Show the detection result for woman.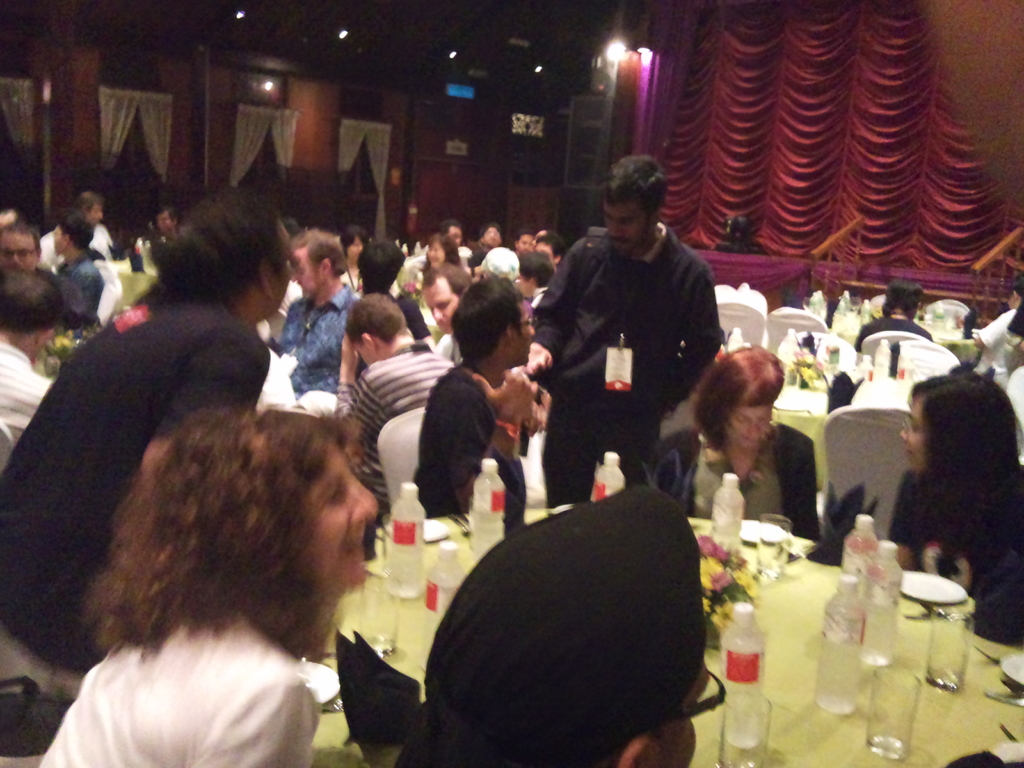
[39,403,374,767].
